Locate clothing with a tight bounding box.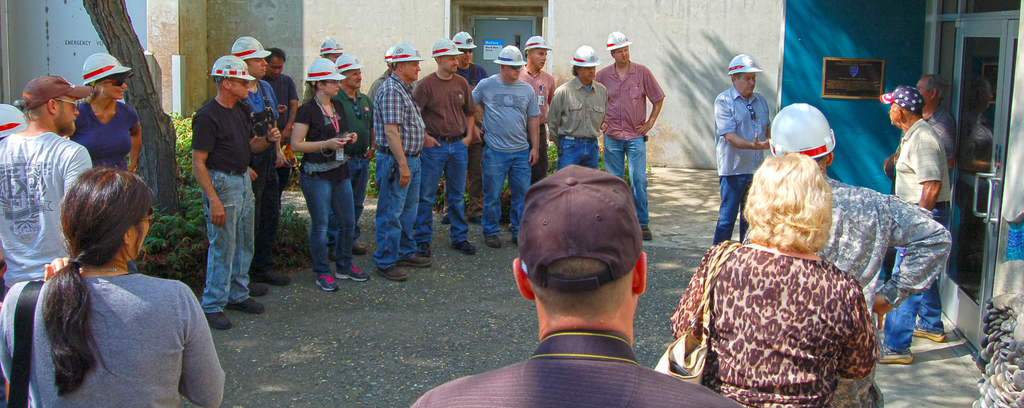
58 90 143 173.
